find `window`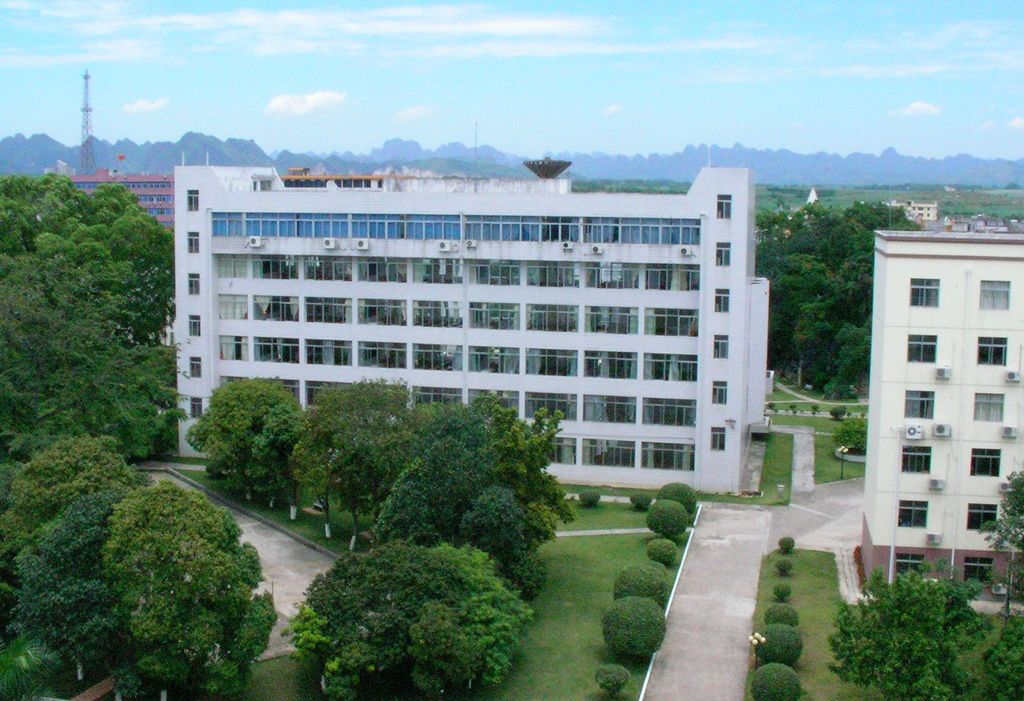
178/186/207/219
